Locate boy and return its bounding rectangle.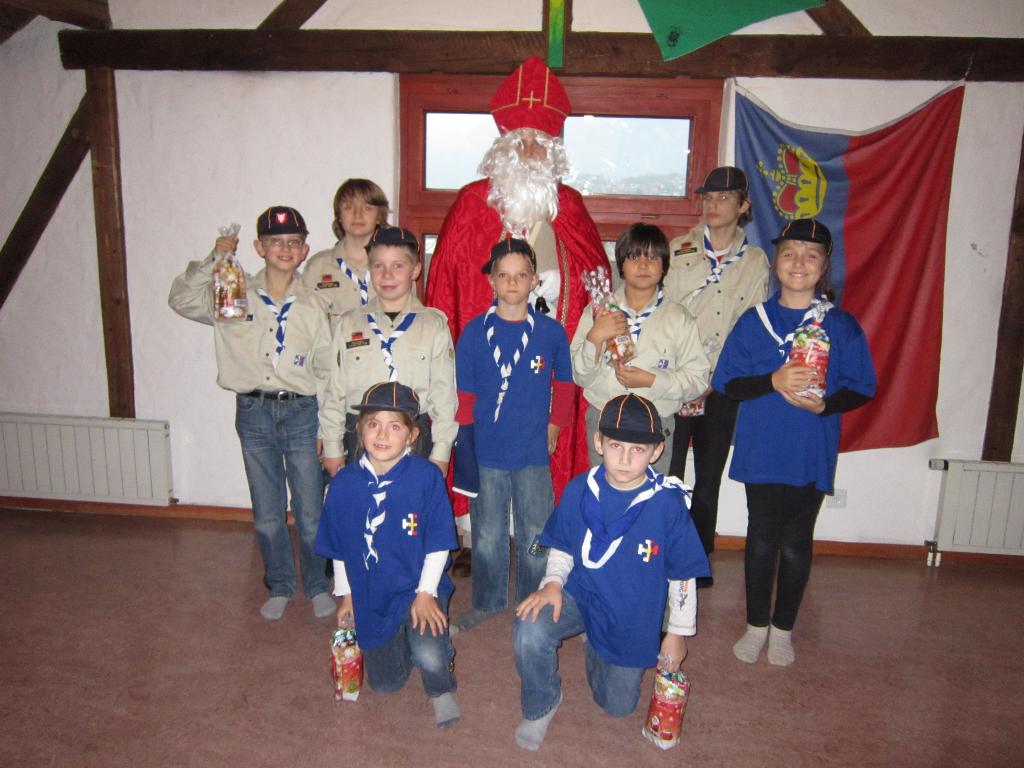
[159,202,337,622].
